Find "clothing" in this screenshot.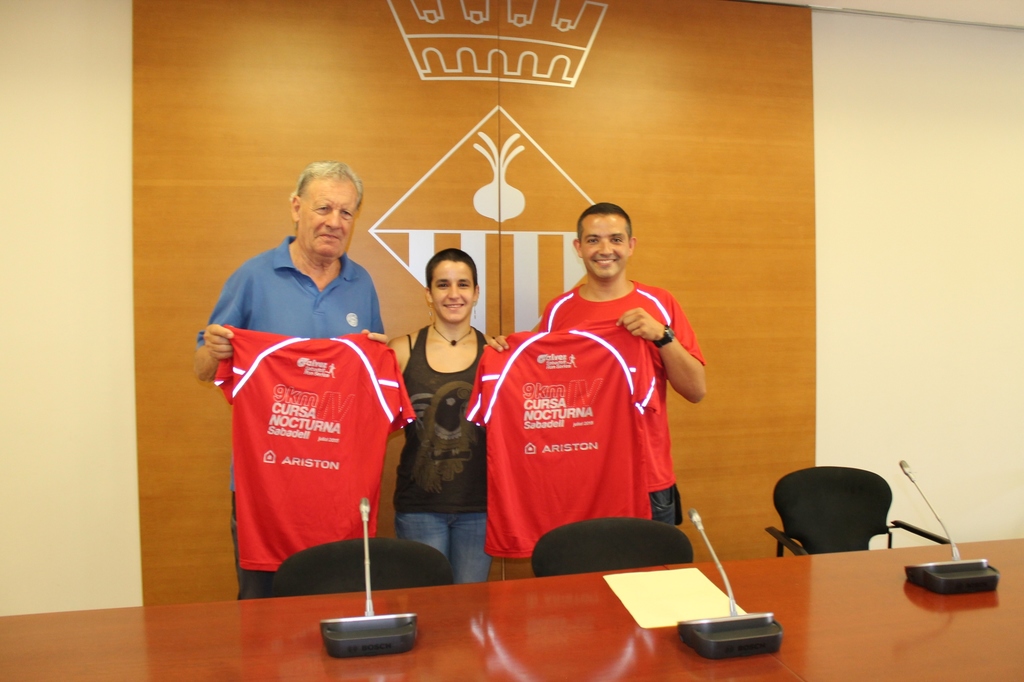
The bounding box for "clothing" is x1=465, y1=330, x2=662, y2=557.
